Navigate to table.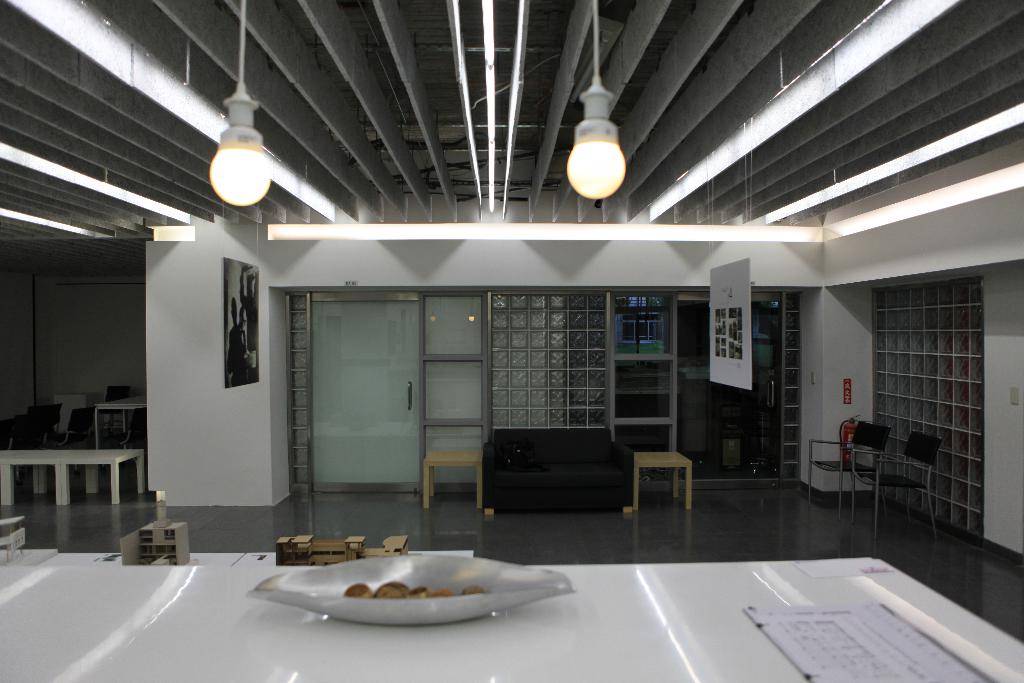
Navigation target: box(0, 552, 1023, 682).
